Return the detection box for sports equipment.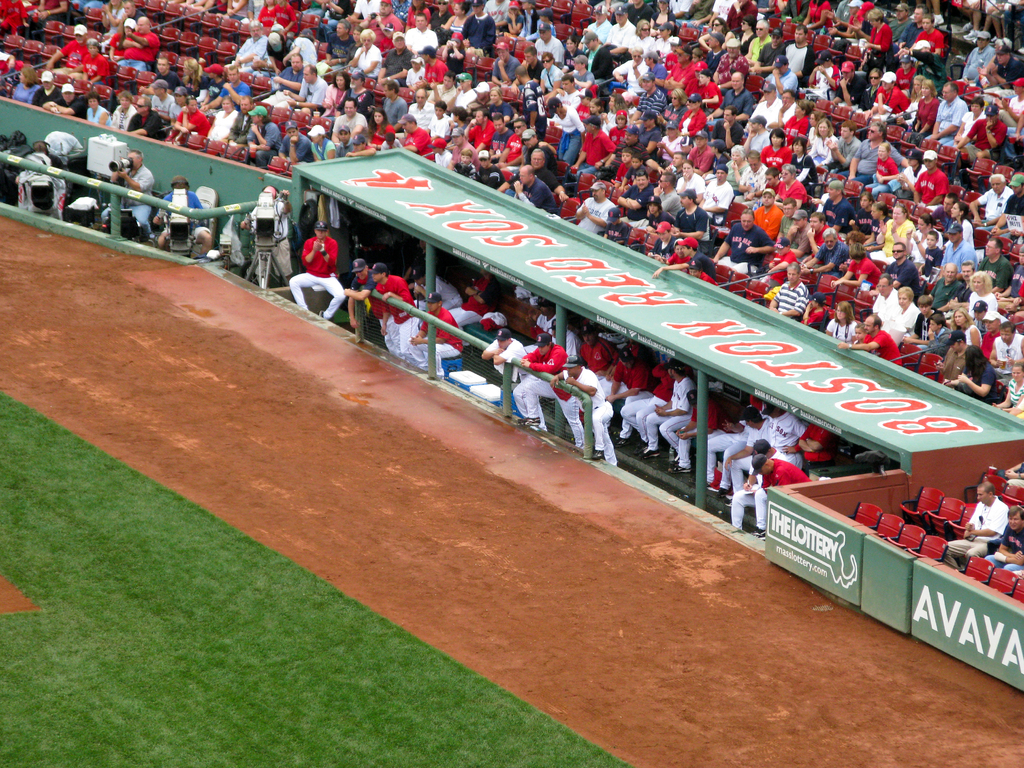
[666, 462, 691, 478].
